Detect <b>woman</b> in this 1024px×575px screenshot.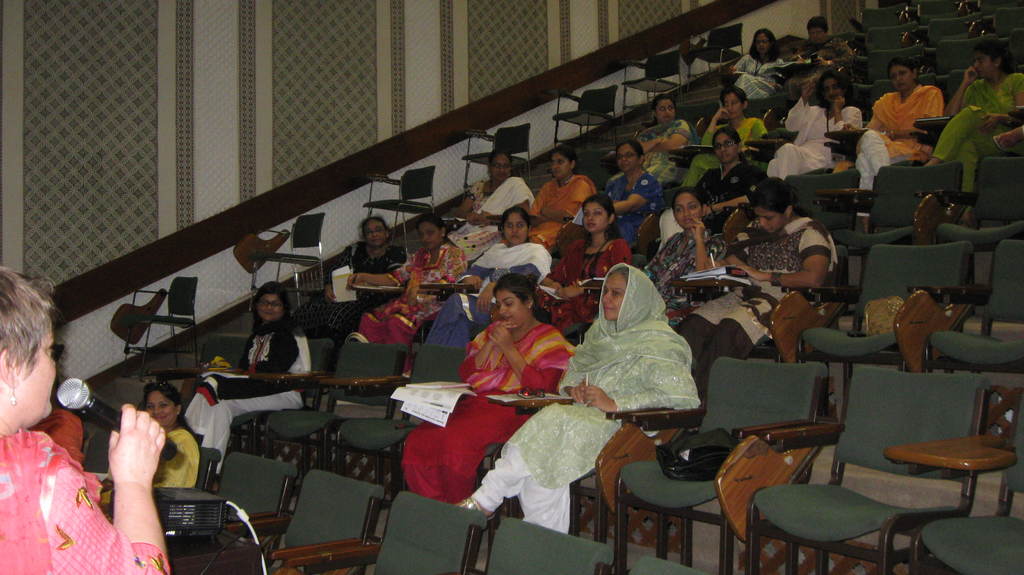
Detection: x1=854 y1=57 x2=946 y2=234.
